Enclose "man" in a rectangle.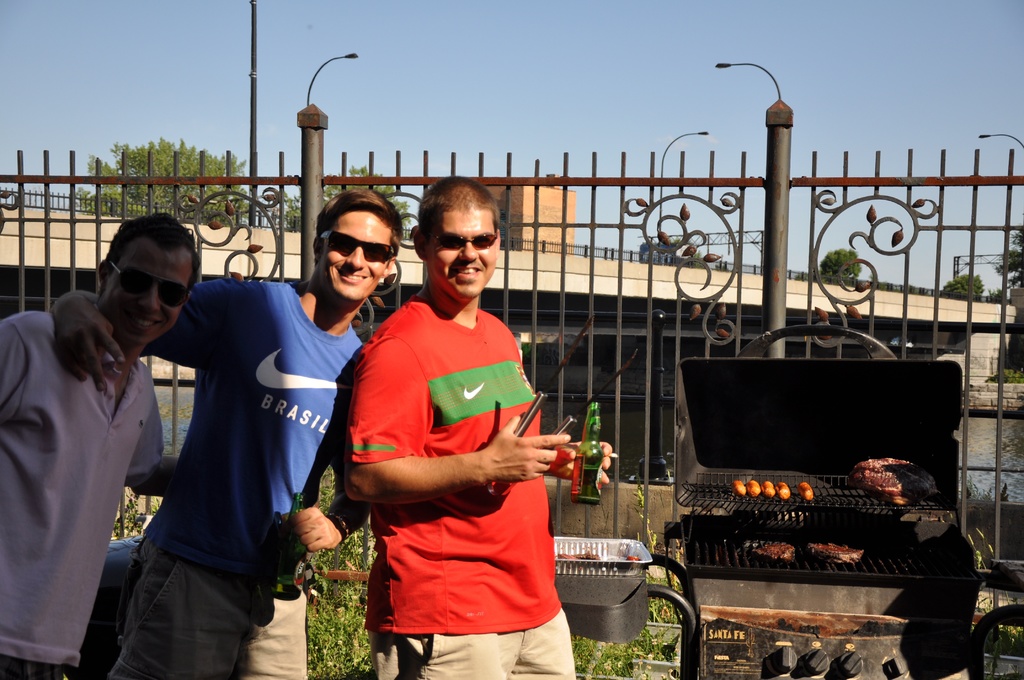
detection(345, 177, 611, 679).
